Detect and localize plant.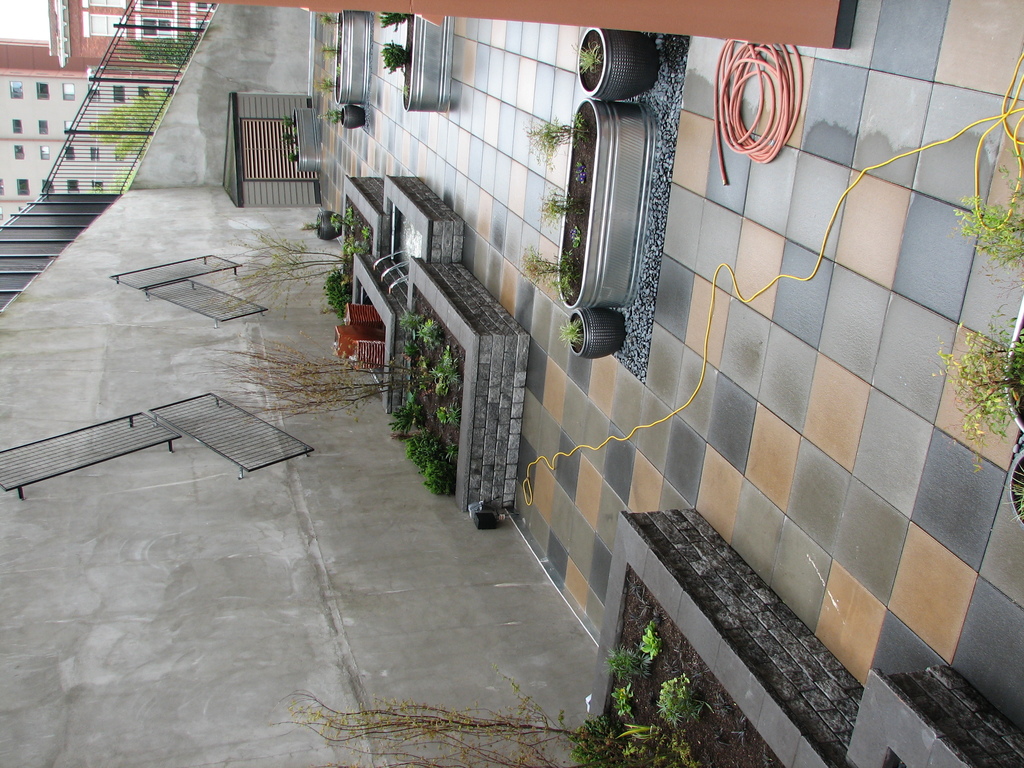
Localized at <box>314,40,343,64</box>.
